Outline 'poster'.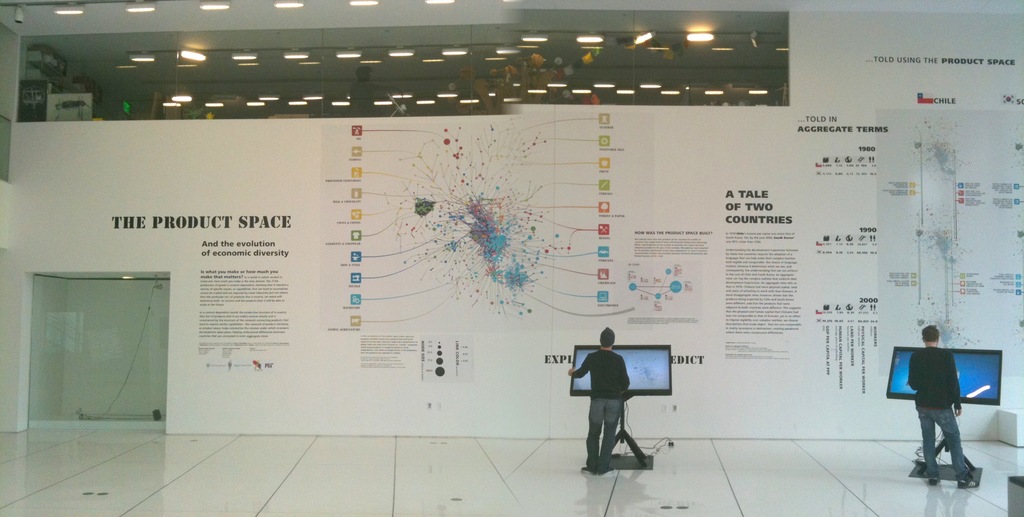
Outline: x1=110 y1=10 x2=1023 y2=442.
